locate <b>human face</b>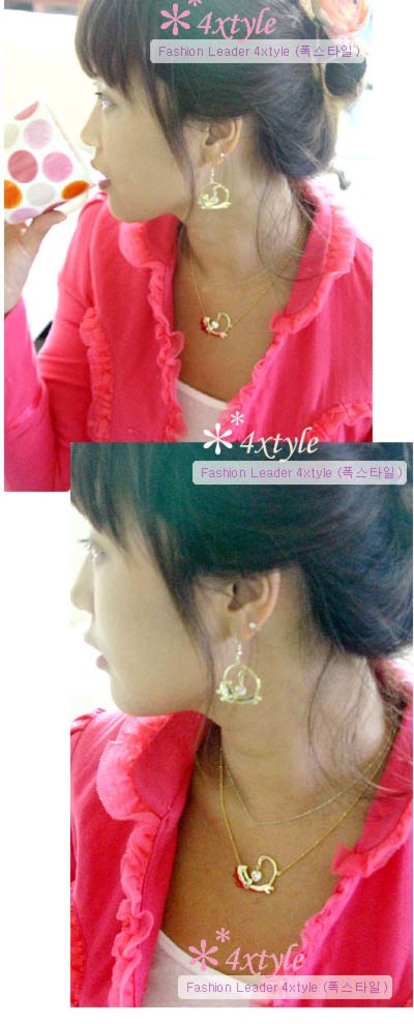
[83,56,209,223]
